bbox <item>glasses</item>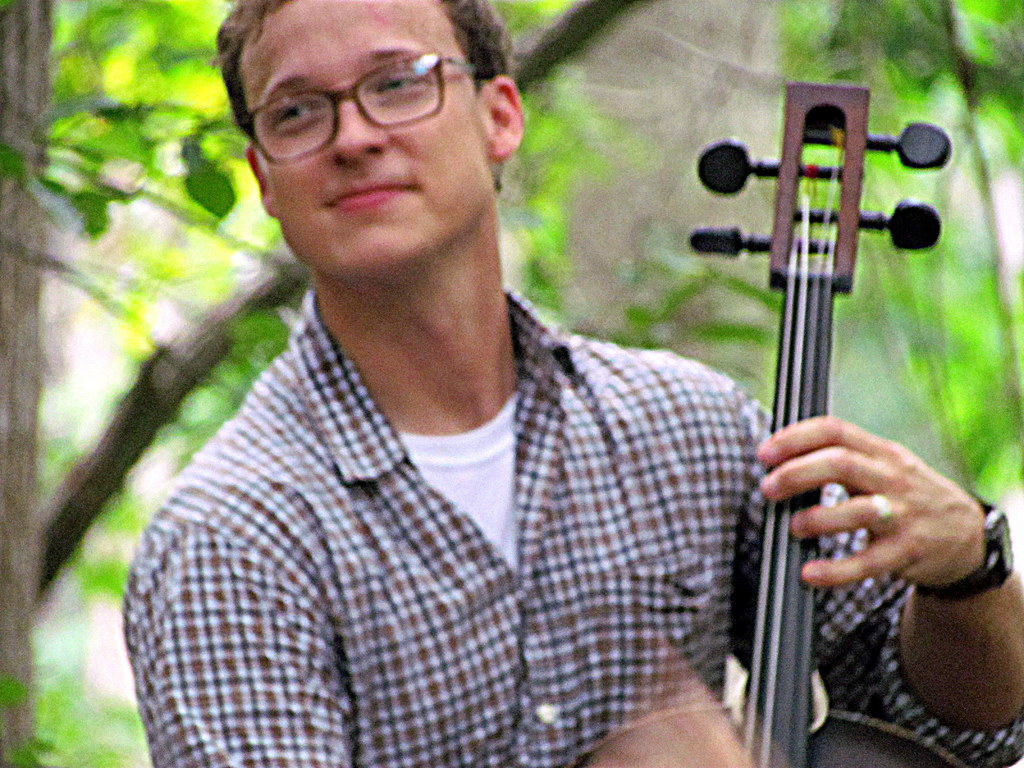
<box>221,55,495,141</box>
